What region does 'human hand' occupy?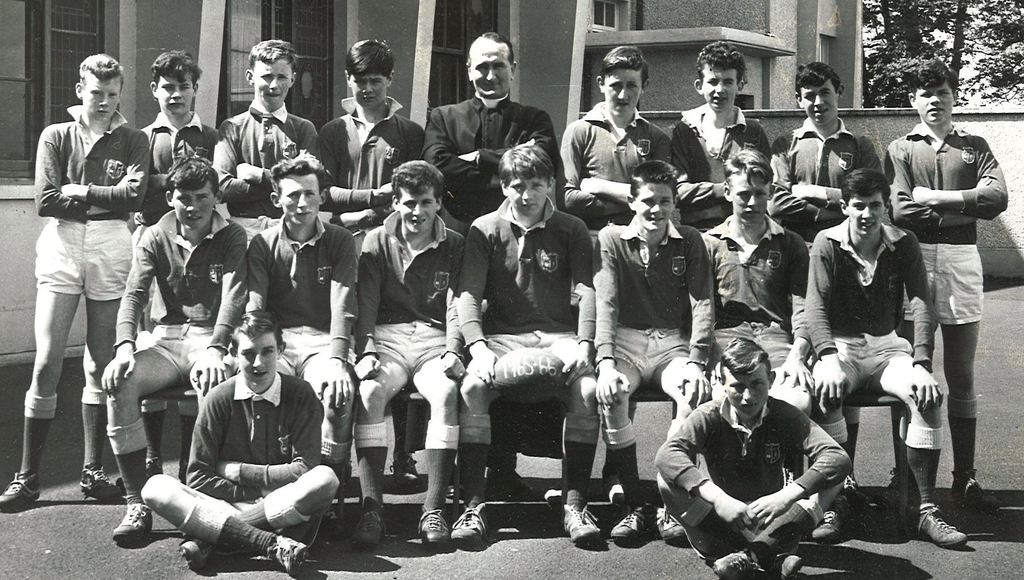
(439, 351, 465, 385).
